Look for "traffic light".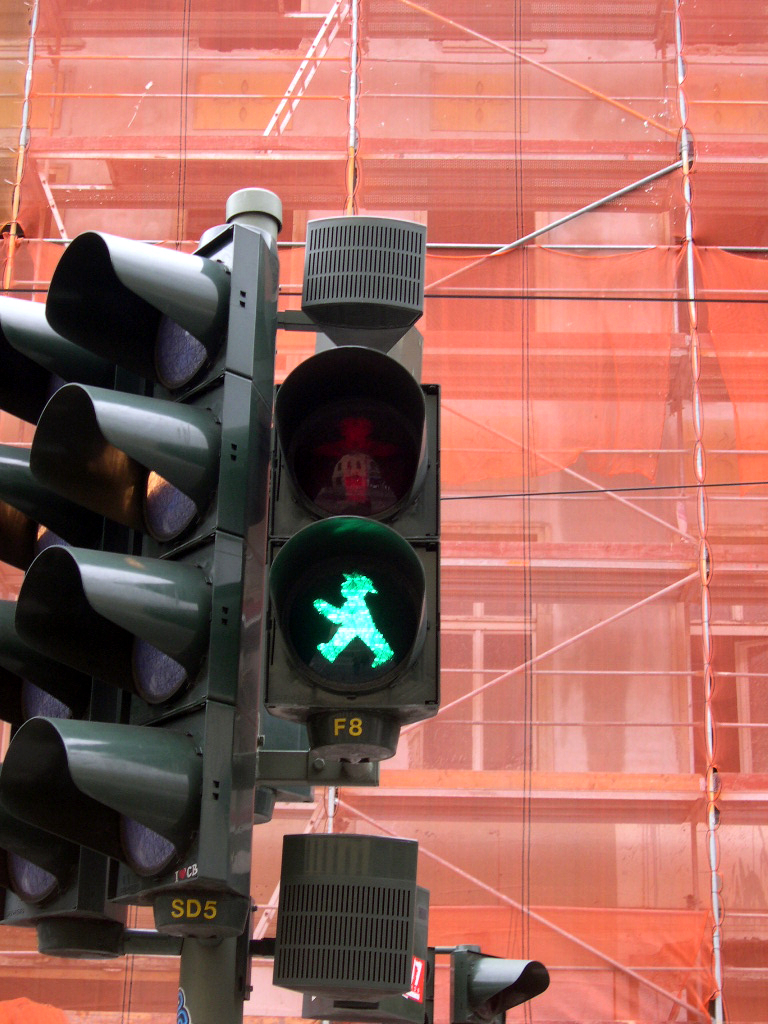
Found: <bbox>267, 349, 441, 728</bbox>.
